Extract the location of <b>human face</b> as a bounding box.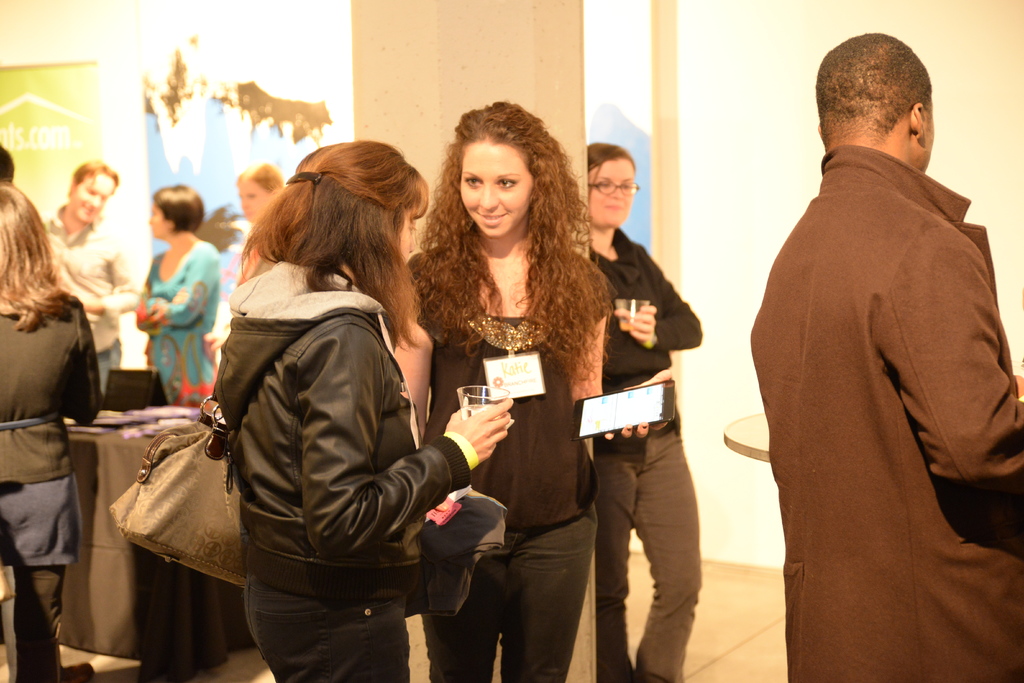
x1=461, y1=140, x2=532, y2=233.
